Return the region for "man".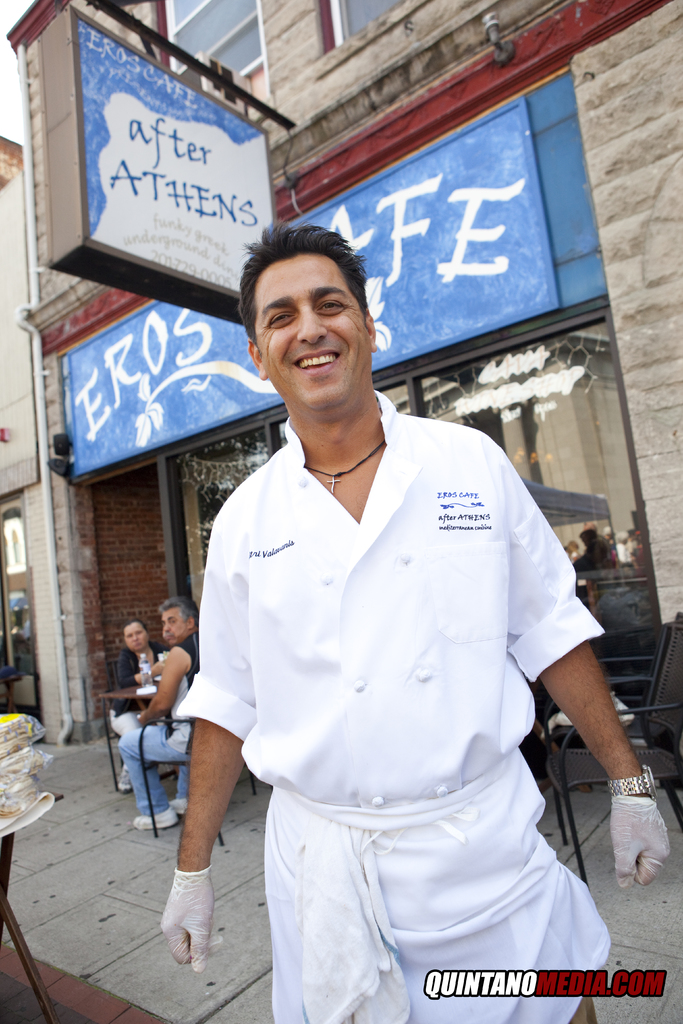
[x1=120, y1=600, x2=204, y2=829].
